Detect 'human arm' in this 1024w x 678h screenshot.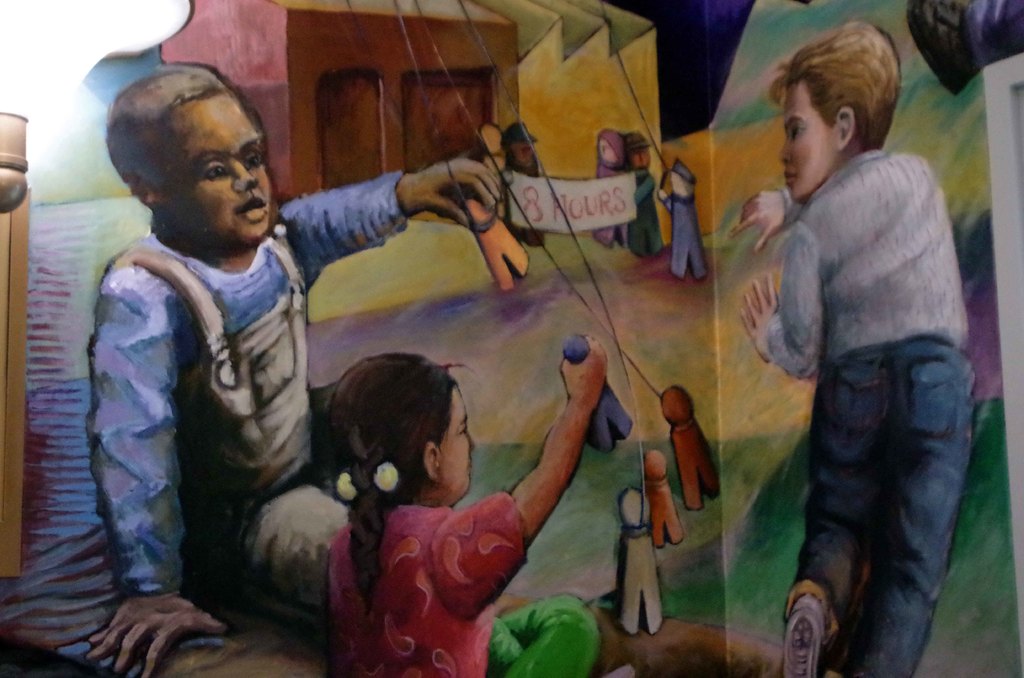
Detection: crop(90, 273, 225, 672).
